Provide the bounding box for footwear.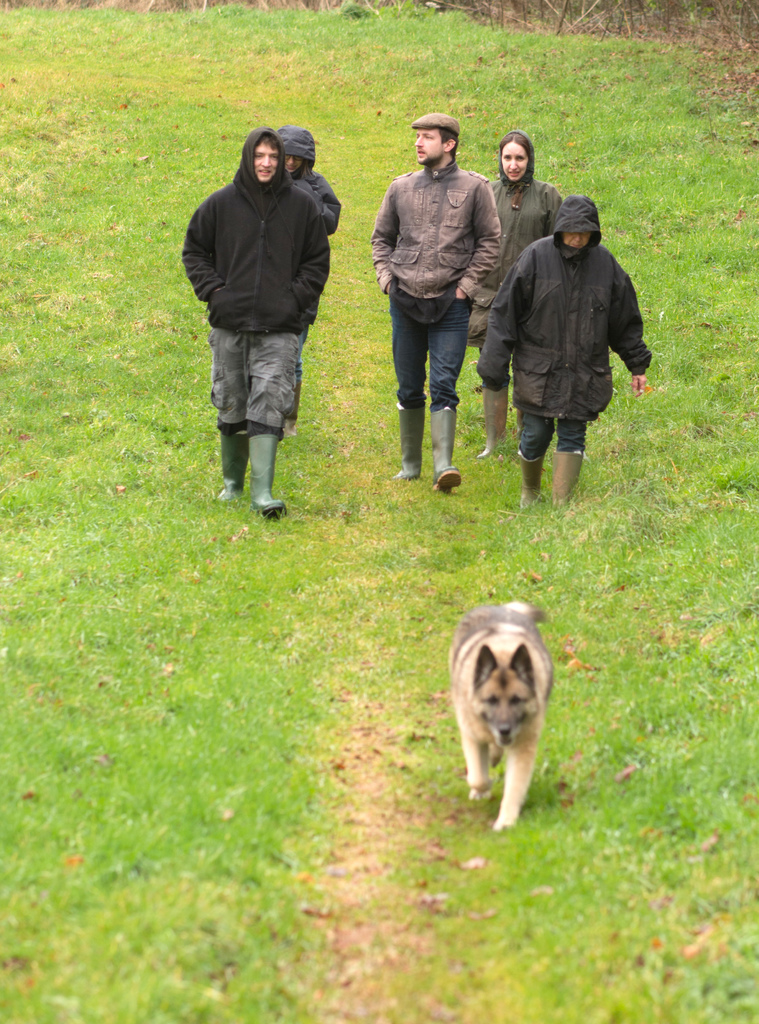
(421, 404, 459, 502).
